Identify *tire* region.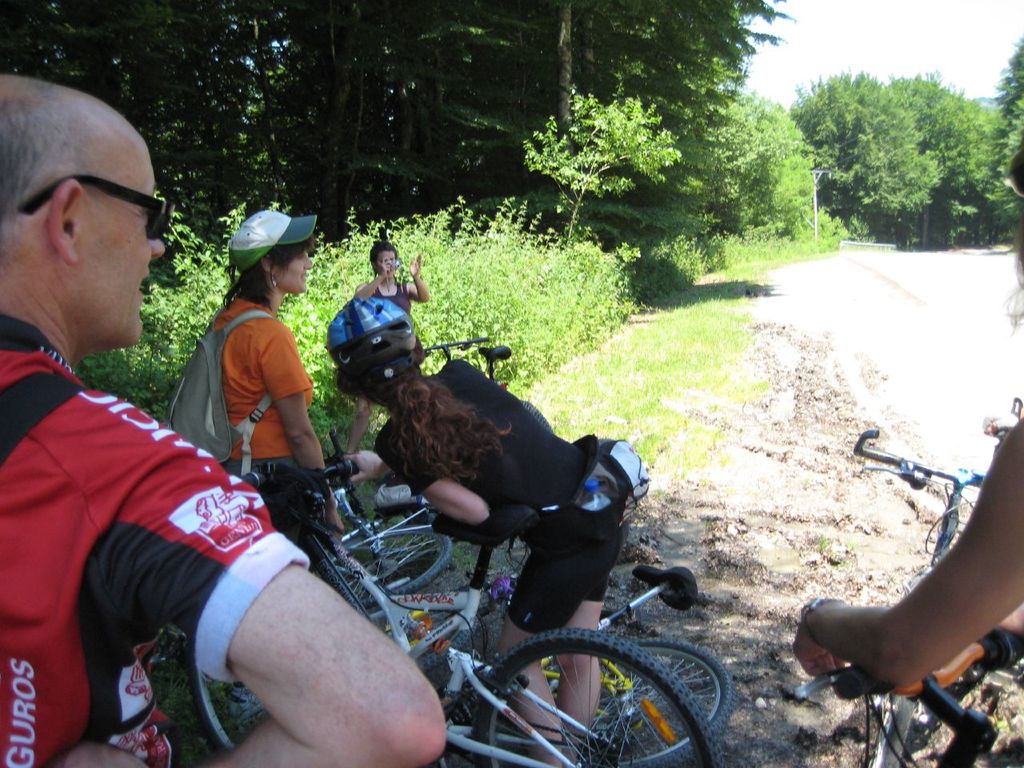
Region: box=[386, 606, 490, 666].
